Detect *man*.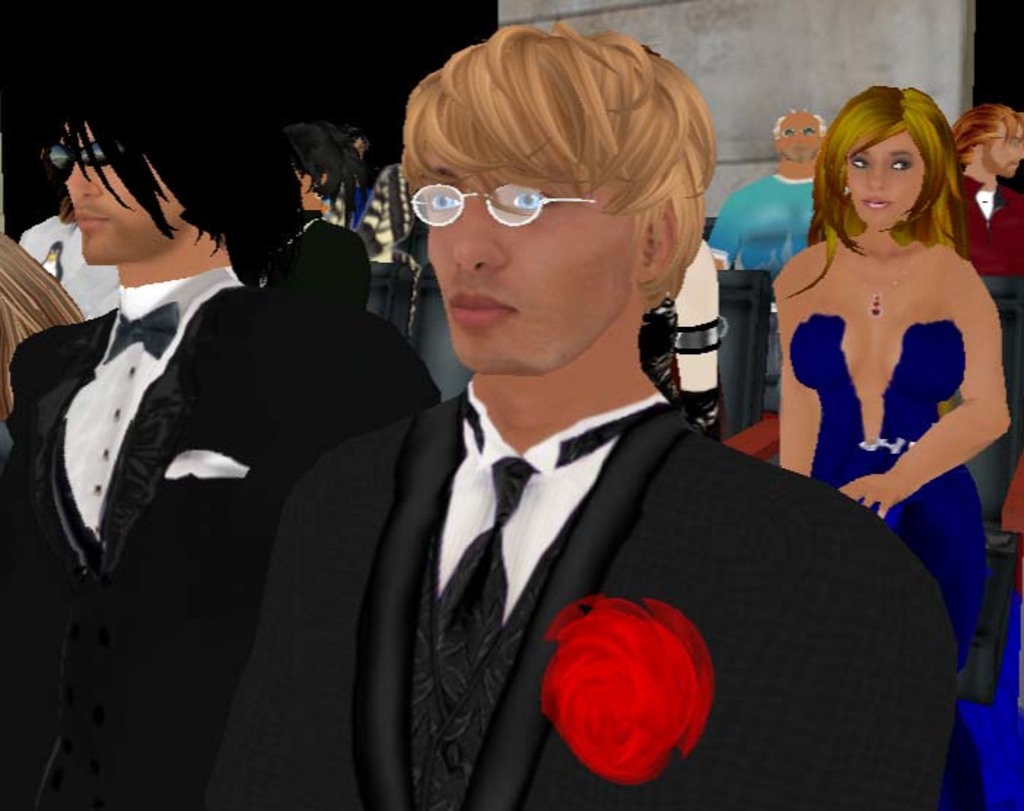
Detected at region(229, 77, 942, 801).
